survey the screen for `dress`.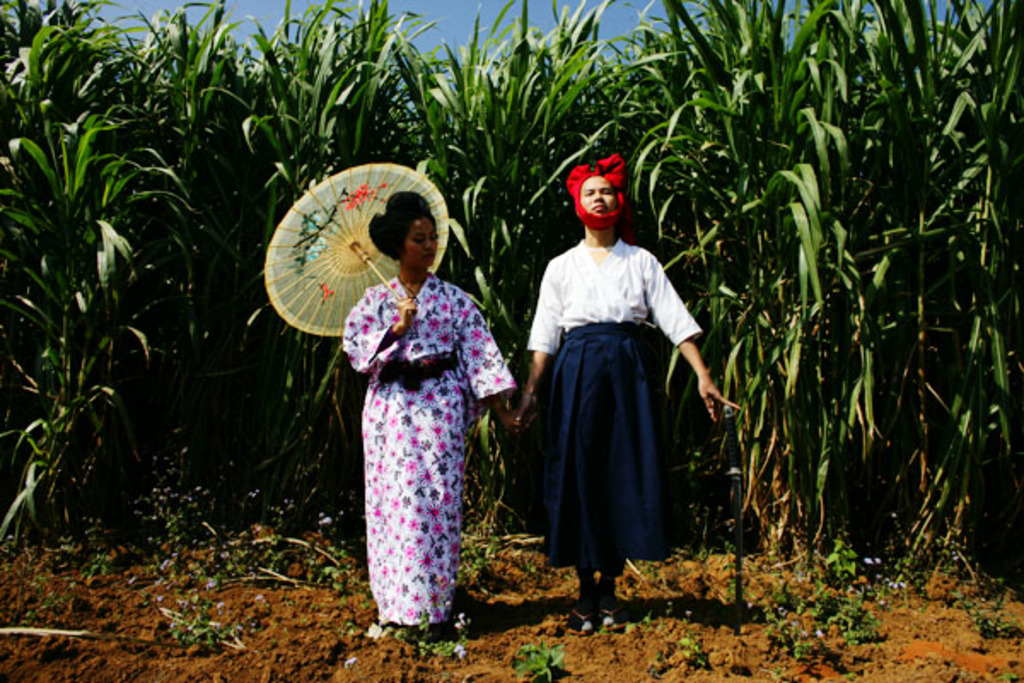
Survey found: x1=524 y1=236 x2=703 y2=557.
